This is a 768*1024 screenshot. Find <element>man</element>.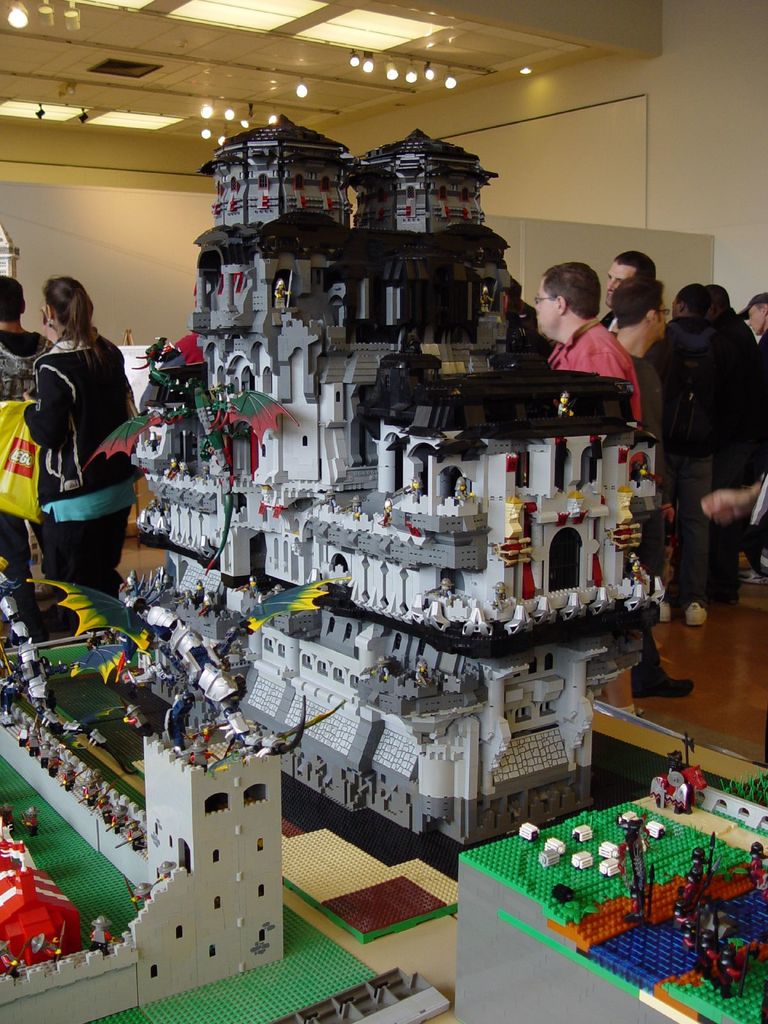
Bounding box: rect(595, 248, 651, 333).
